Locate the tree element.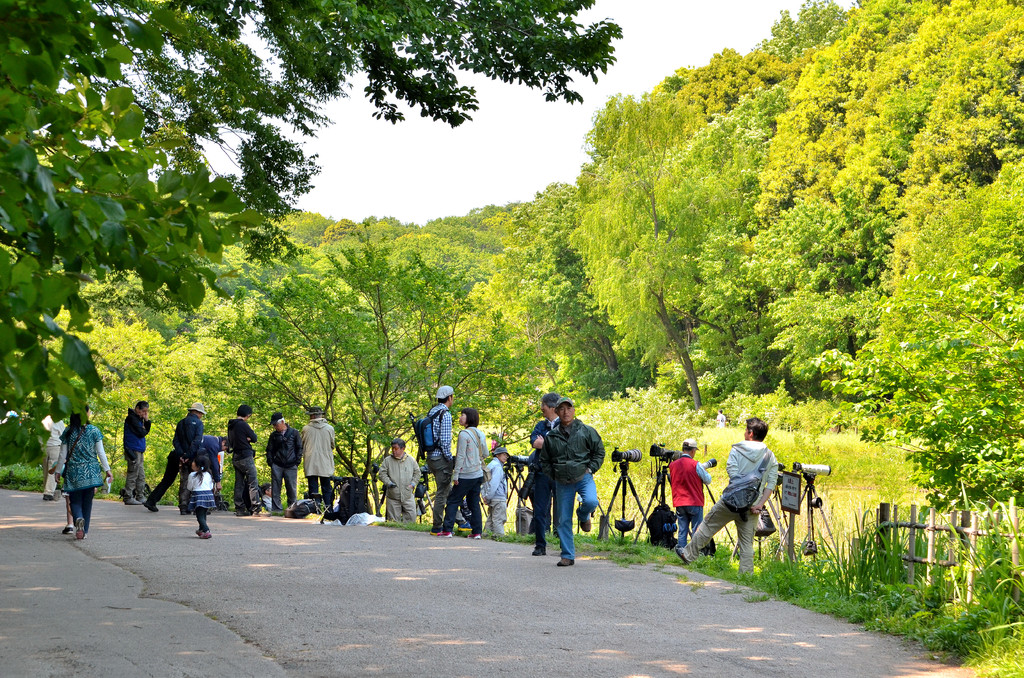
Element bbox: [x1=0, y1=0, x2=268, y2=464].
